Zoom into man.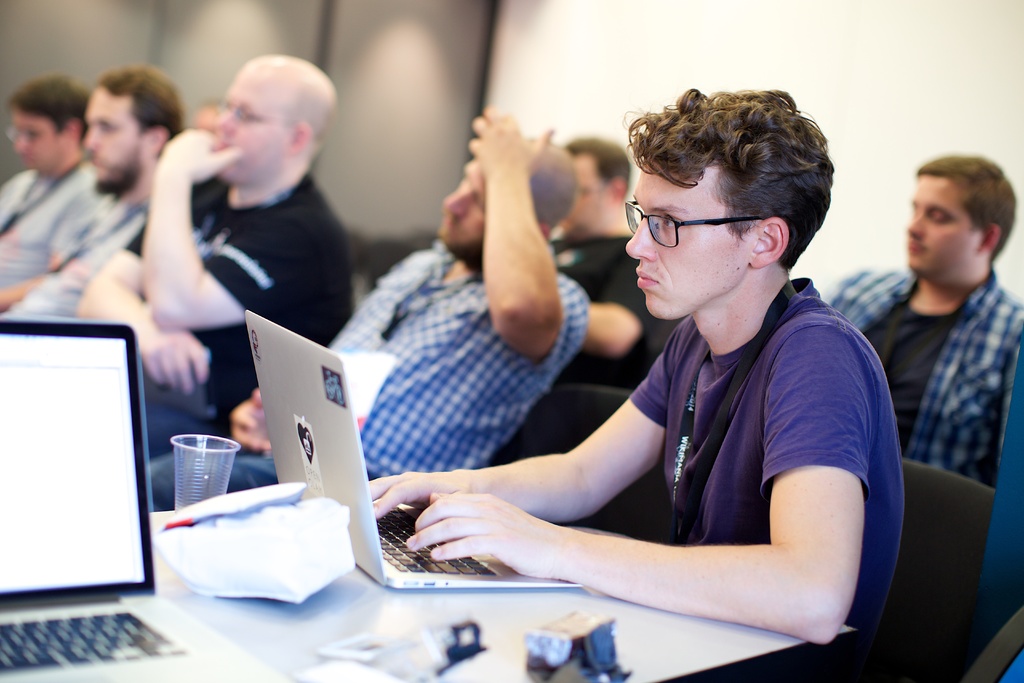
Zoom target: box=[534, 131, 671, 391].
